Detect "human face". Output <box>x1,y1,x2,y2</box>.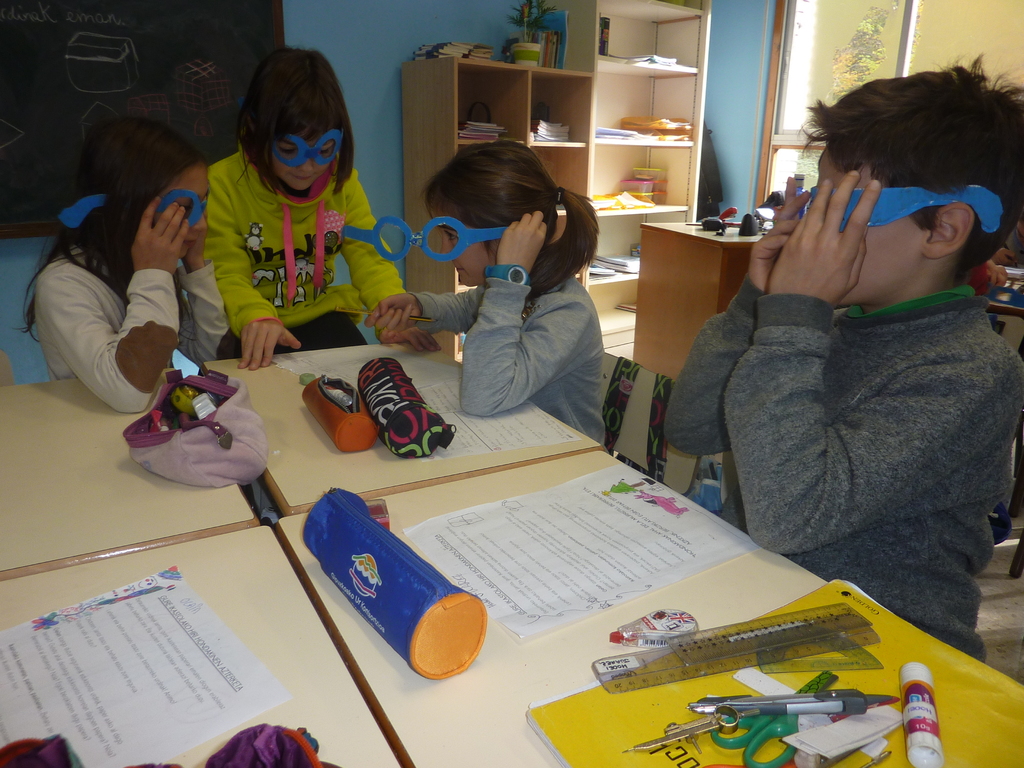
<box>273,131,336,191</box>.
